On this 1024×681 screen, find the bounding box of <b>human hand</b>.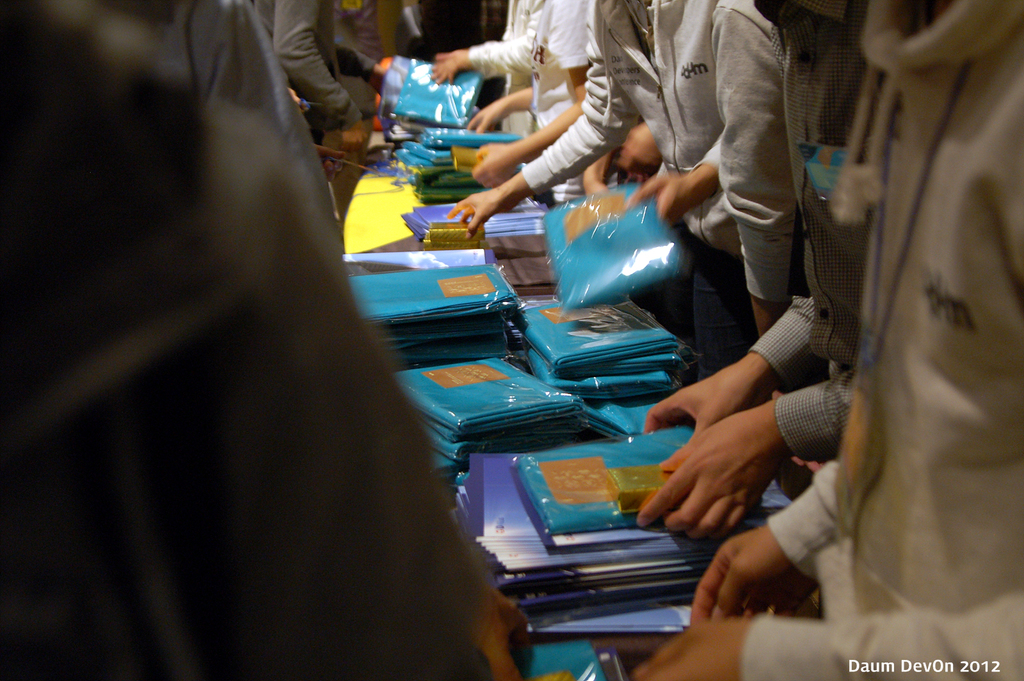
Bounding box: BBox(630, 614, 750, 680).
